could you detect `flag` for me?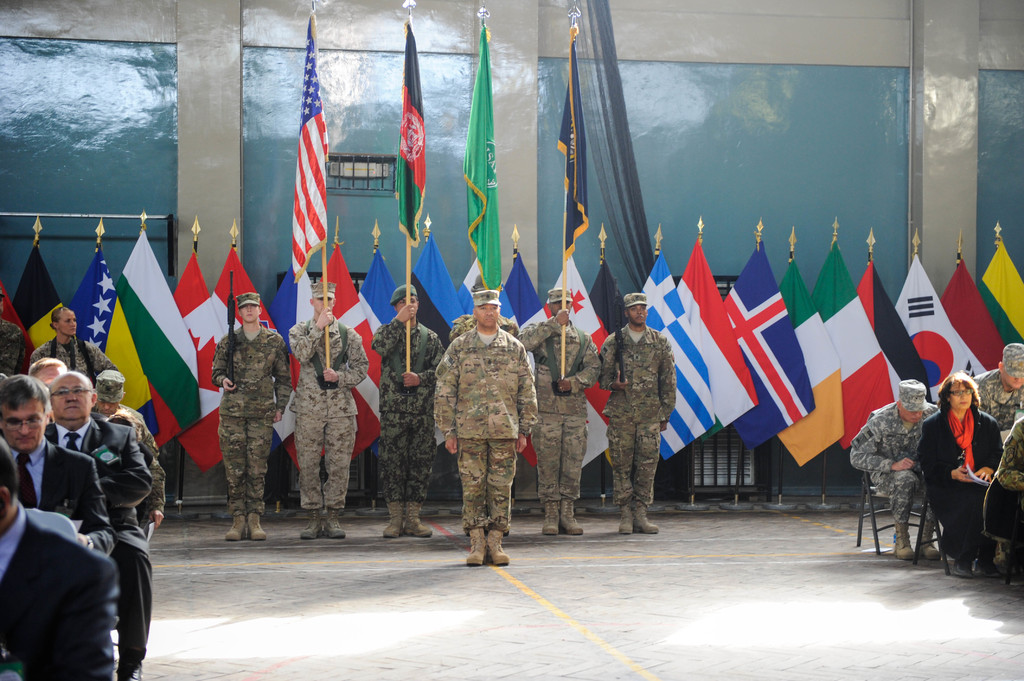
Detection result: left=641, top=252, right=724, bottom=468.
